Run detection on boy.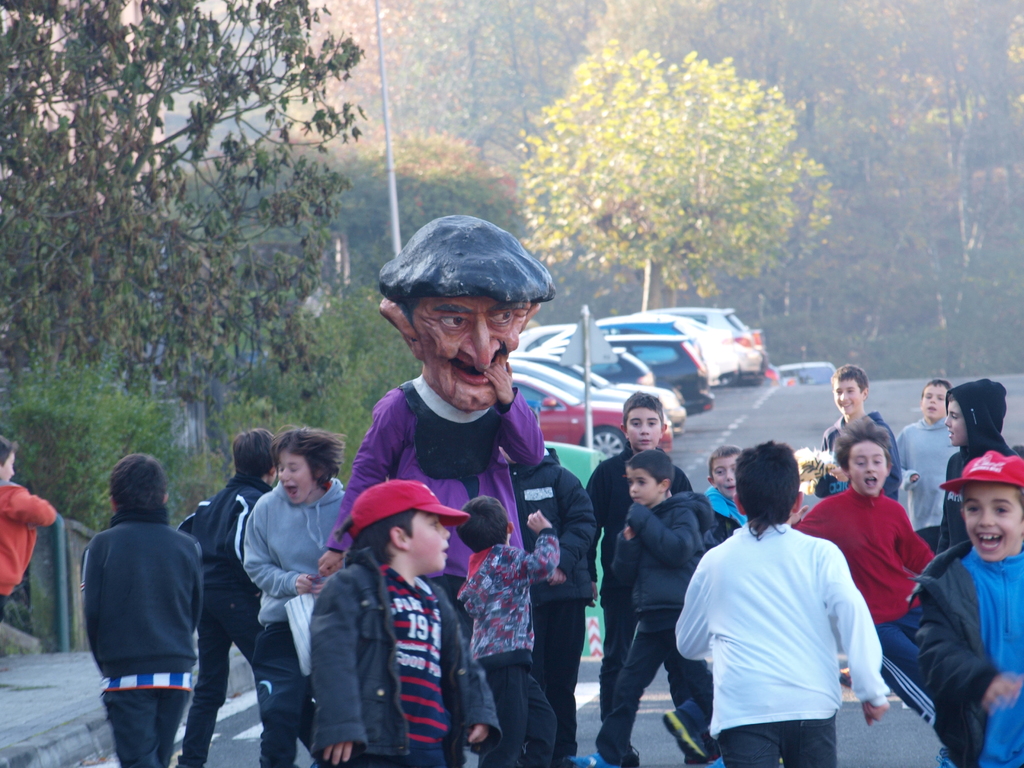
Result: left=816, top=360, right=902, bottom=503.
